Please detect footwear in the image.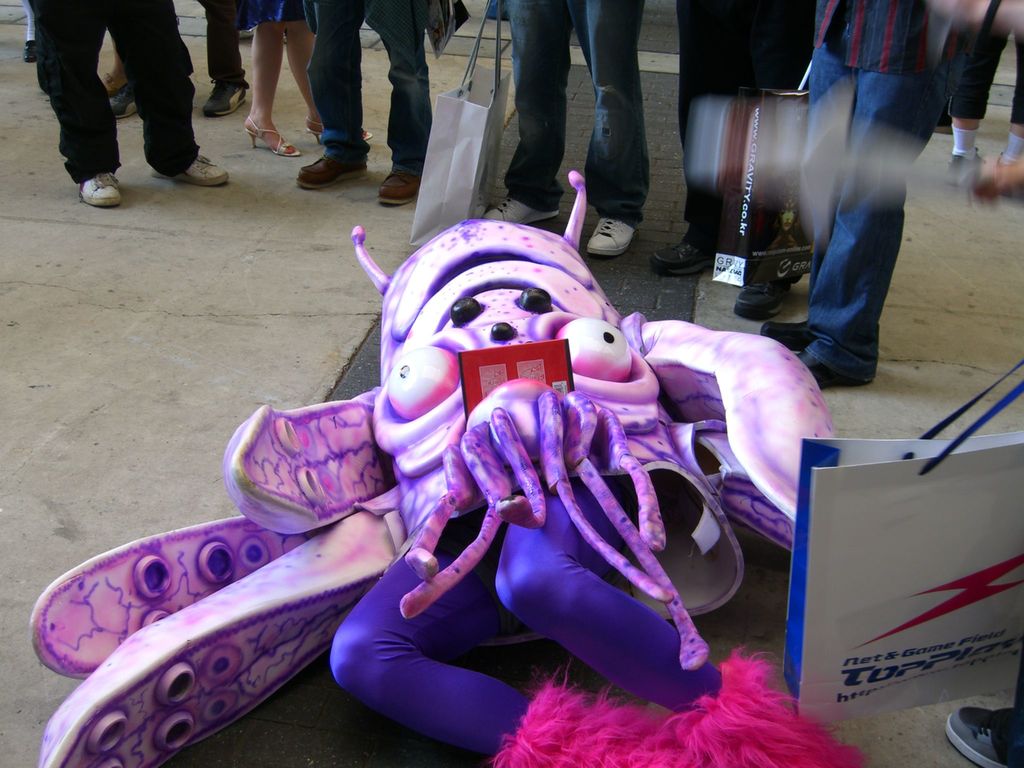
[481,196,557,228].
